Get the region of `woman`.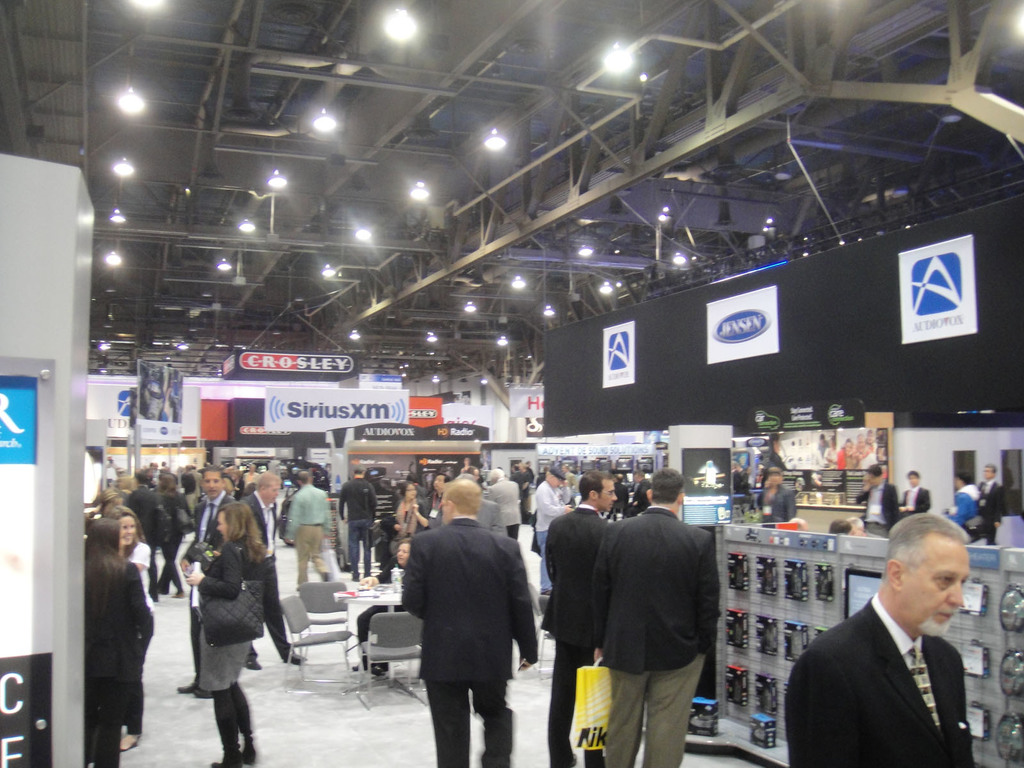
region(364, 484, 430, 575).
